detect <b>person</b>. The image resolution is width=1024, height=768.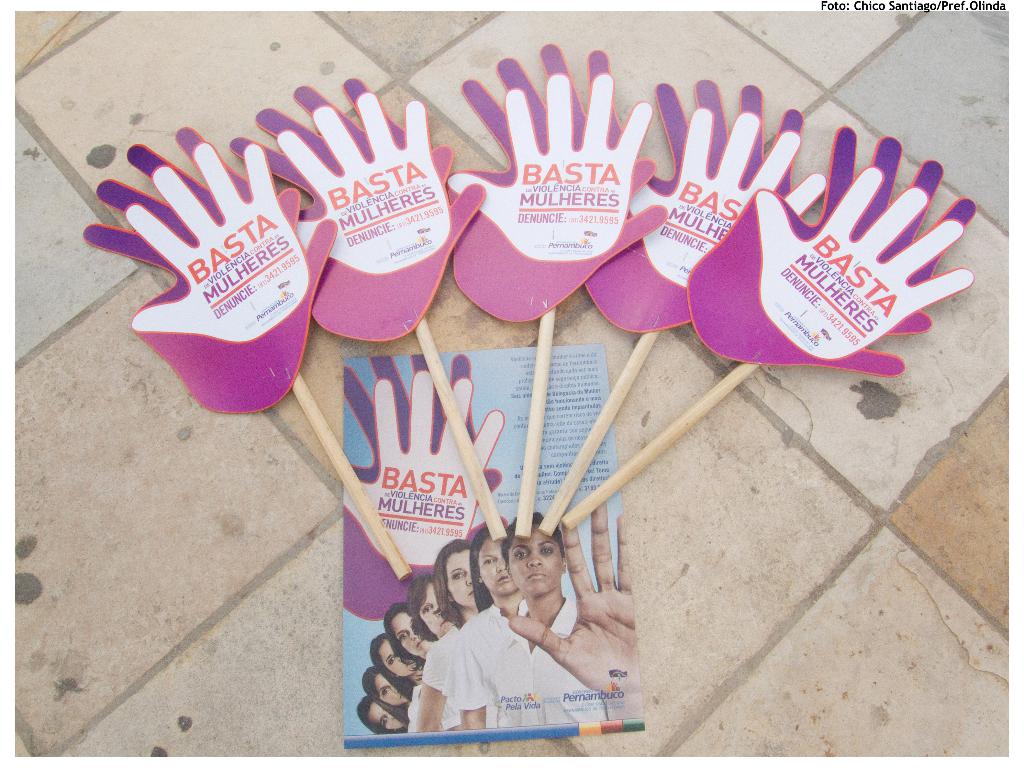
[382, 606, 441, 669].
